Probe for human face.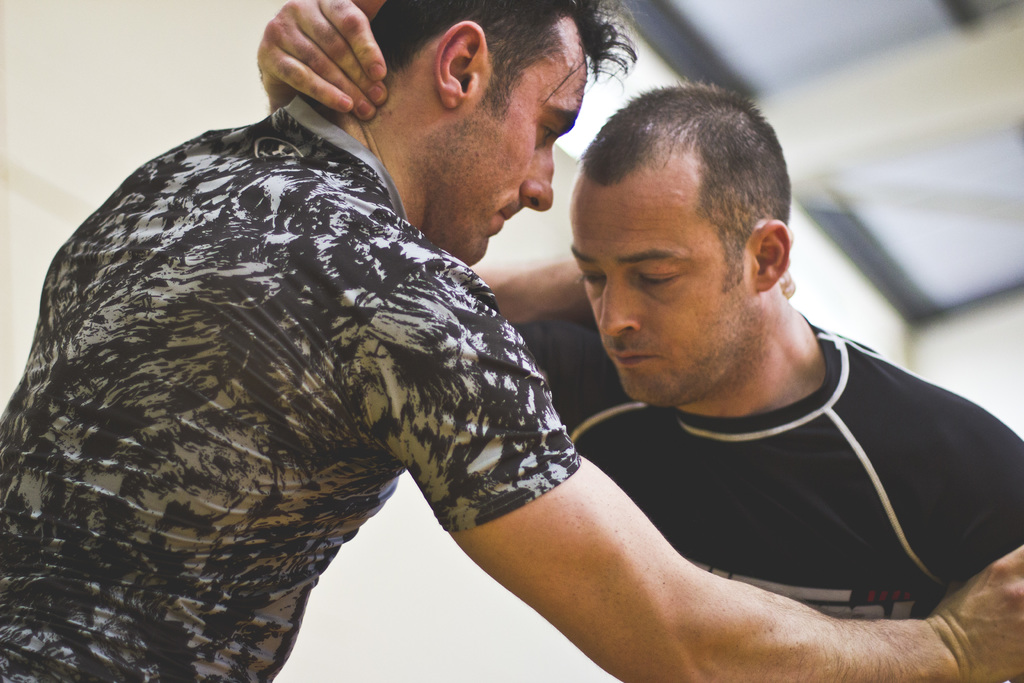
Probe result: <region>419, 16, 589, 264</region>.
